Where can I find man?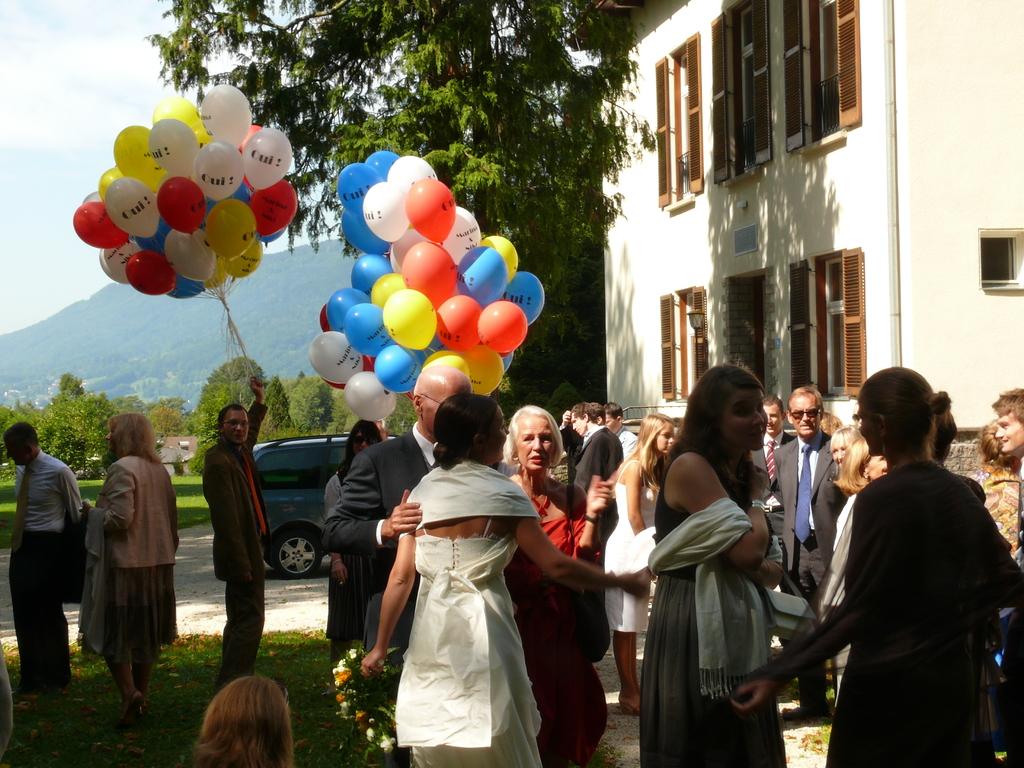
You can find it at 772:381:849:713.
